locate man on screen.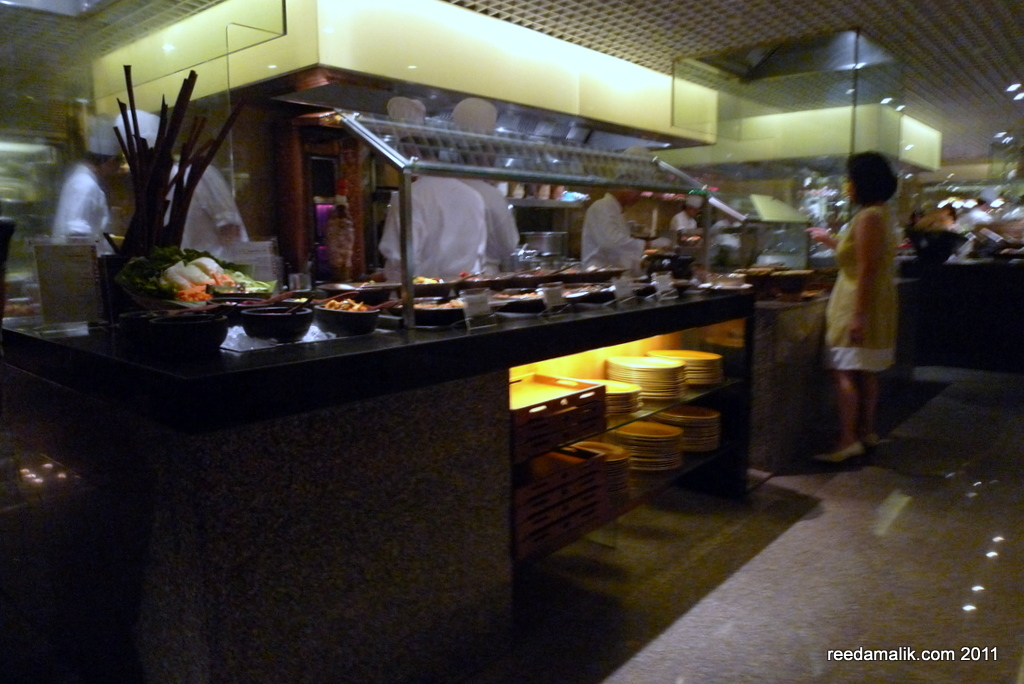
On screen at 110:108:254:255.
